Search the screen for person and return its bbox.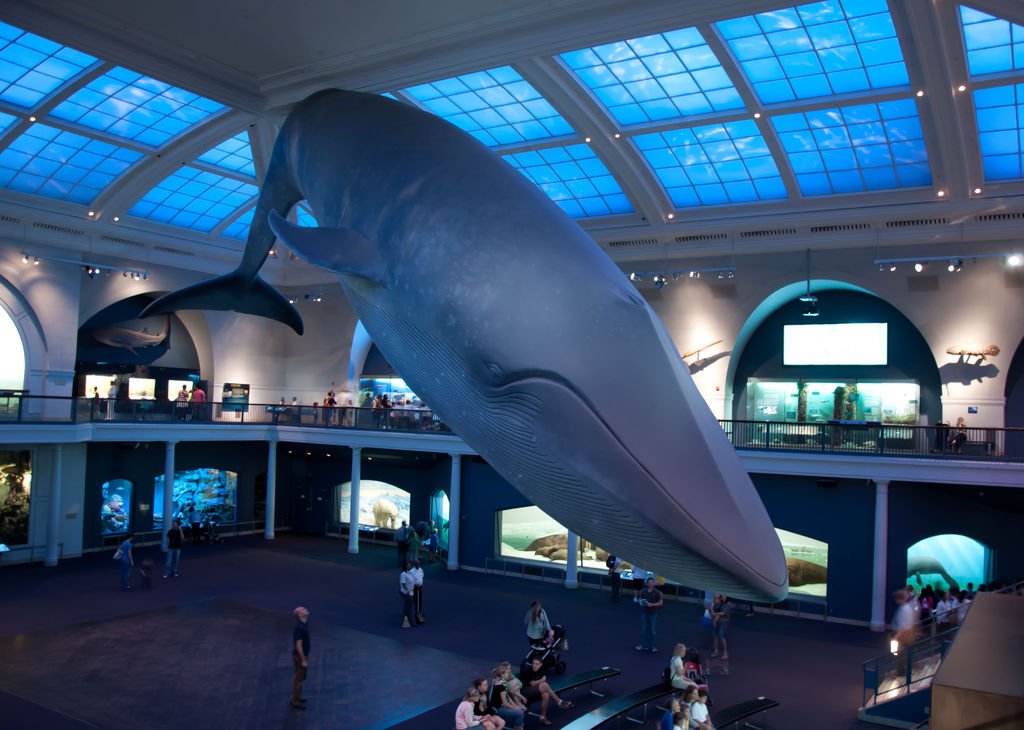
Found: <bbox>667, 642, 694, 687</bbox>.
